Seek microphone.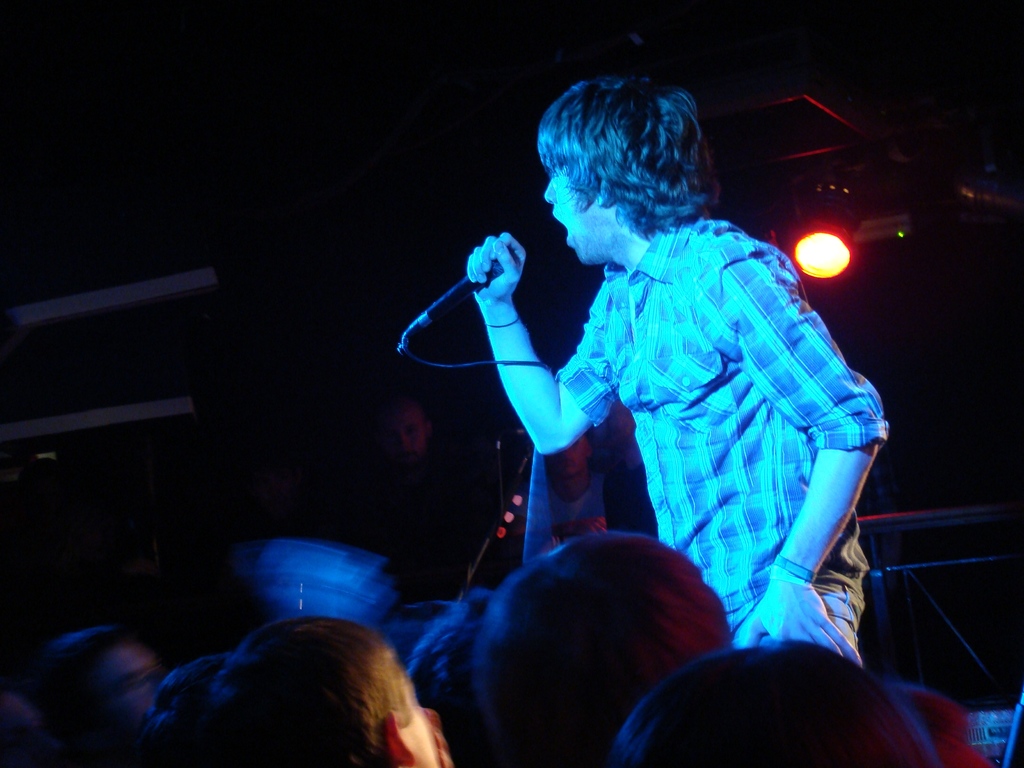
{"x1": 392, "y1": 241, "x2": 561, "y2": 381}.
